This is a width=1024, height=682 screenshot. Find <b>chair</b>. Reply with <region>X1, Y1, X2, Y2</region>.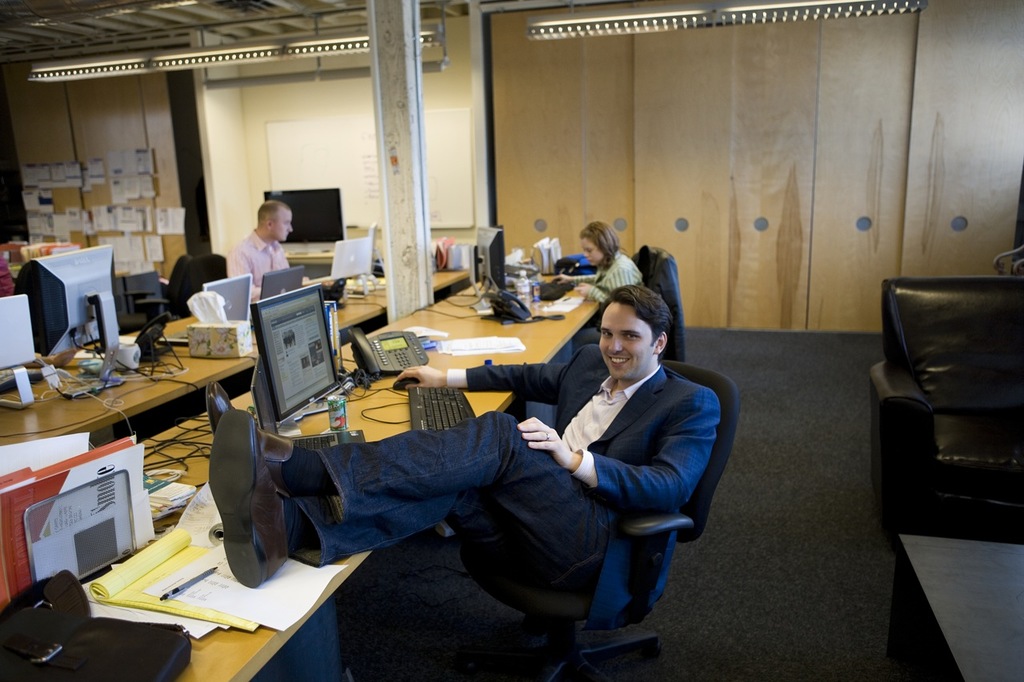
<region>871, 265, 1014, 558</region>.
